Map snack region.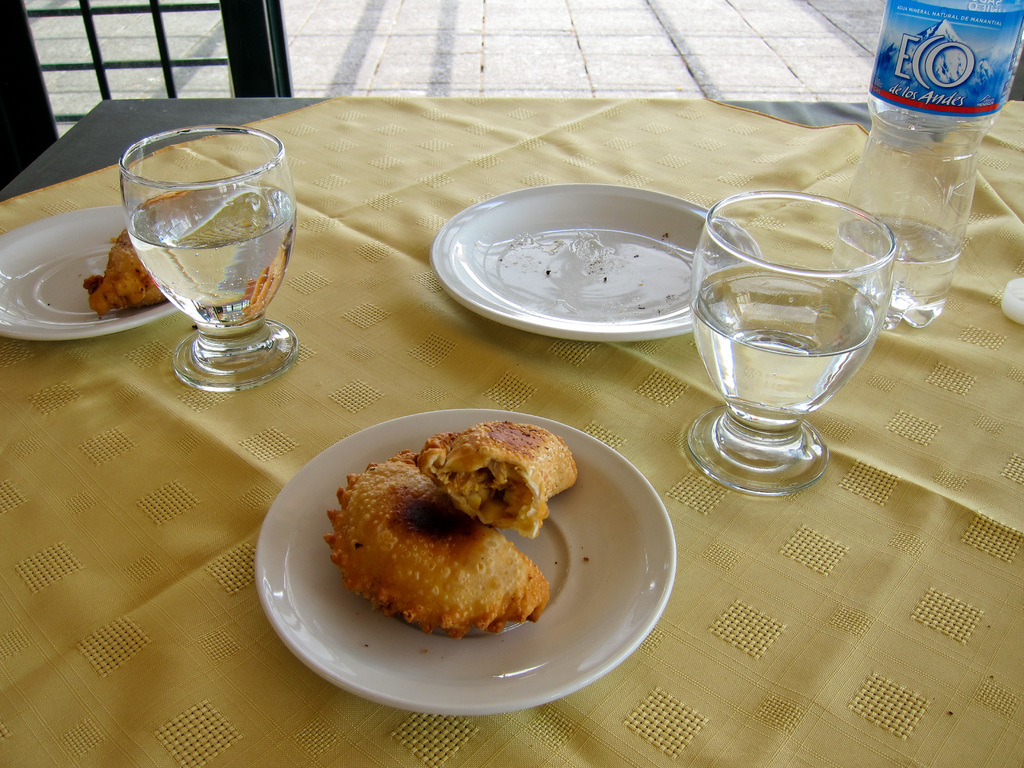
Mapped to 86 232 166 319.
